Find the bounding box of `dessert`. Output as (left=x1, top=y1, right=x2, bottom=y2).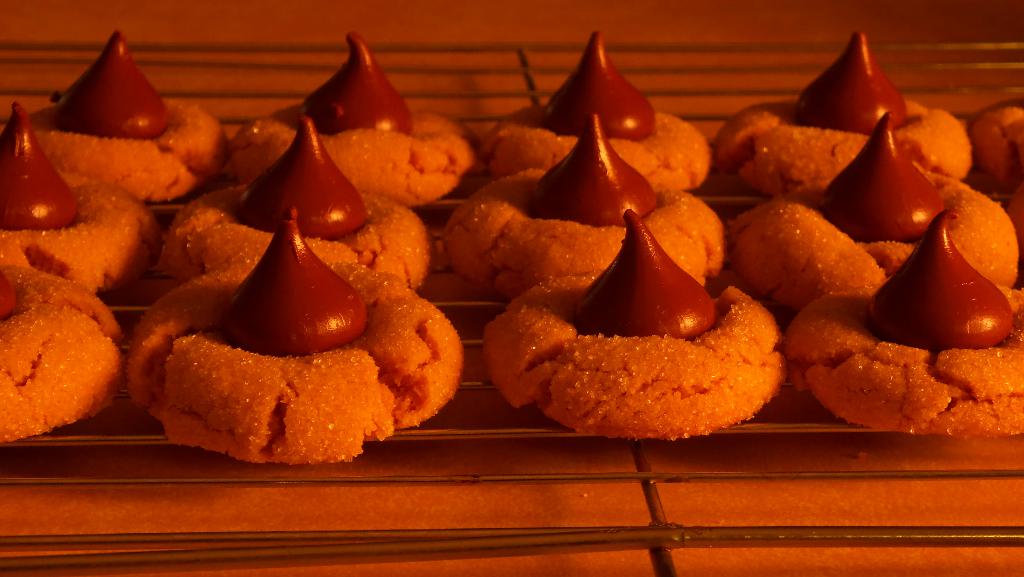
(left=452, top=115, right=725, bottom=301).
